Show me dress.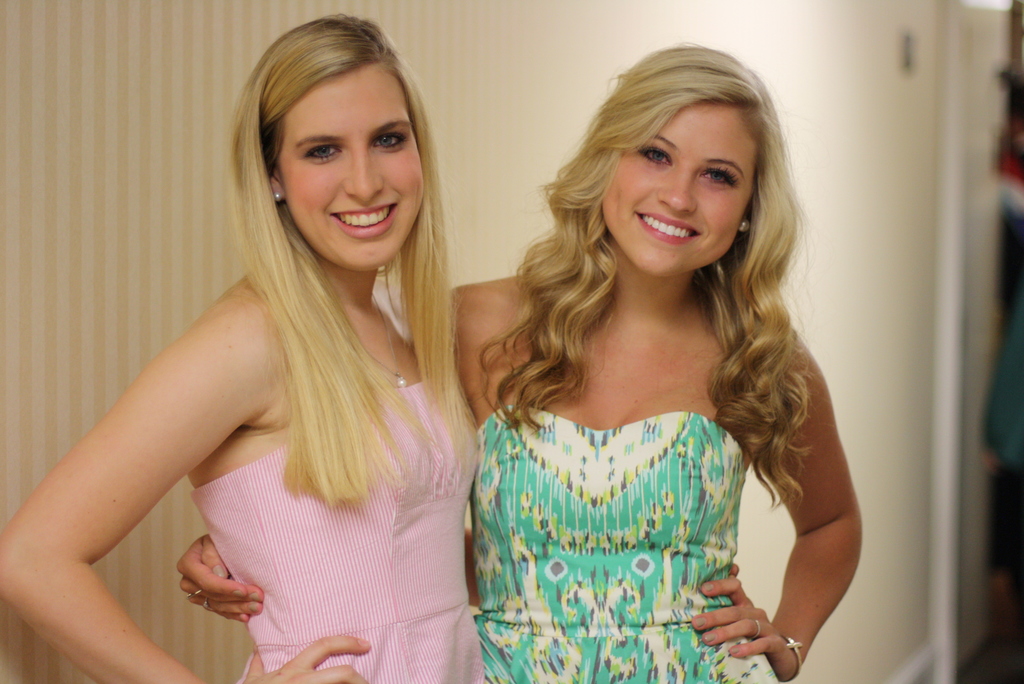
dress is here: detection(188, 374, 477, 683).
